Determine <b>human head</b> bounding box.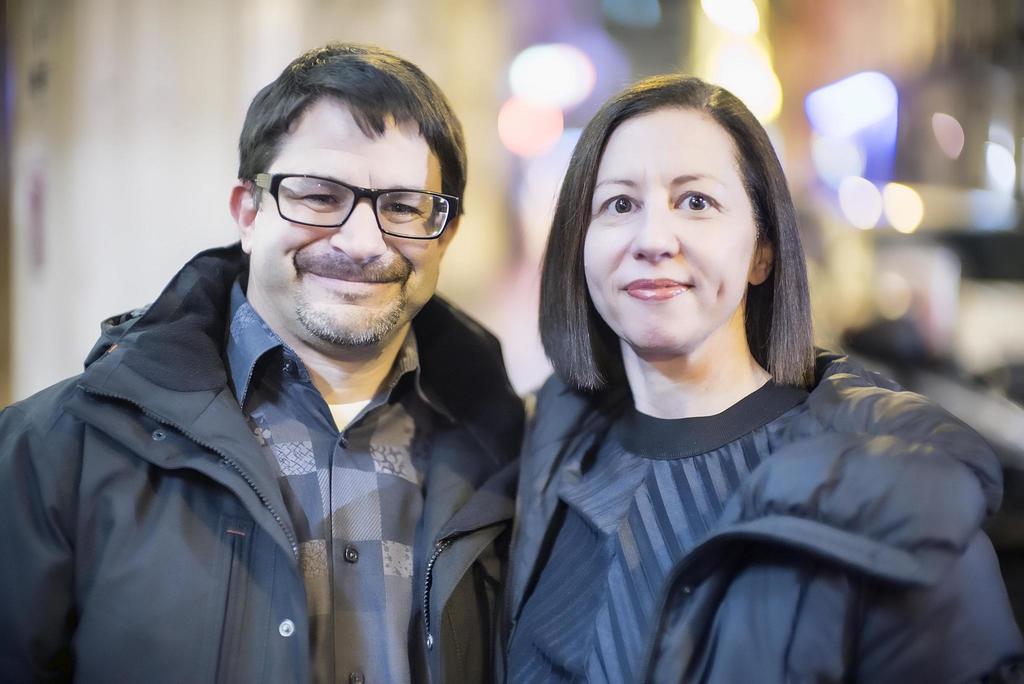
Determined: rect(223, 42, 472, 345).
